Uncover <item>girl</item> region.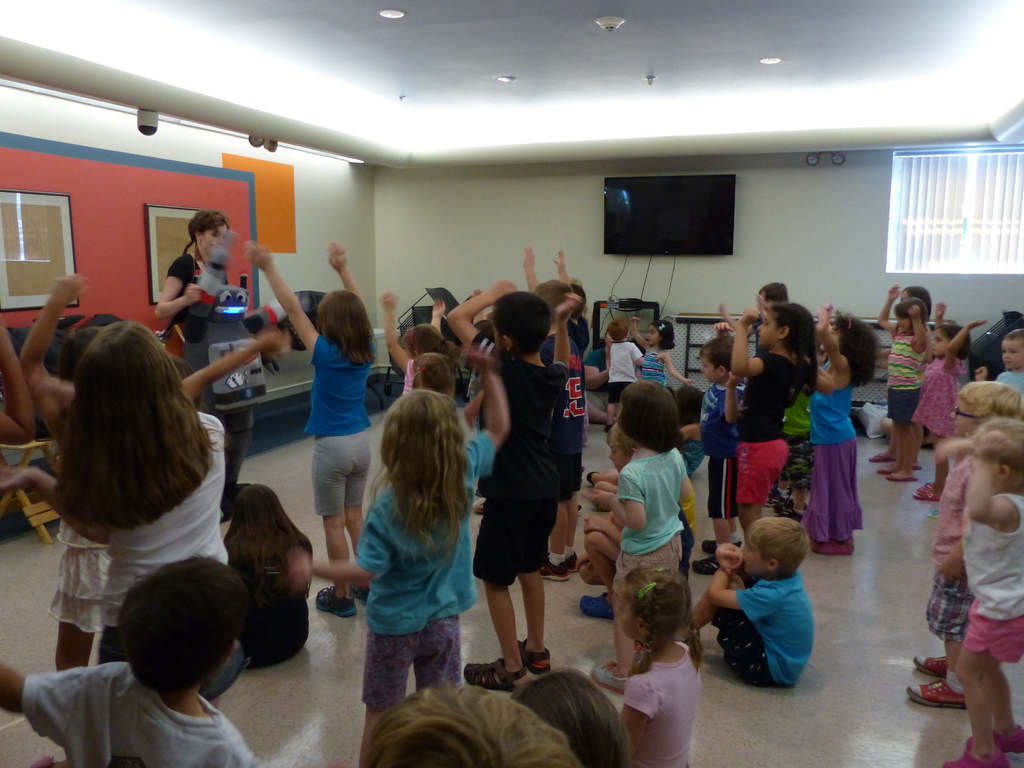
Uncovered: BBox(244, 236, 376, 615).
